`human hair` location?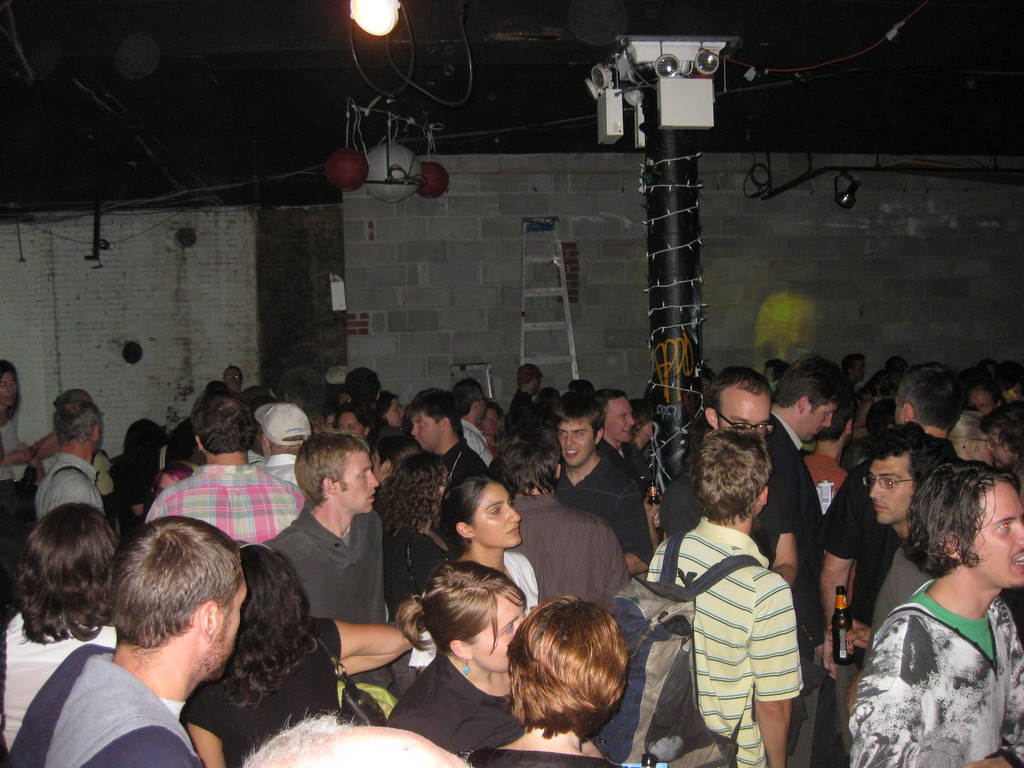
[left=970, top=369, right=1002, bottom=404]
